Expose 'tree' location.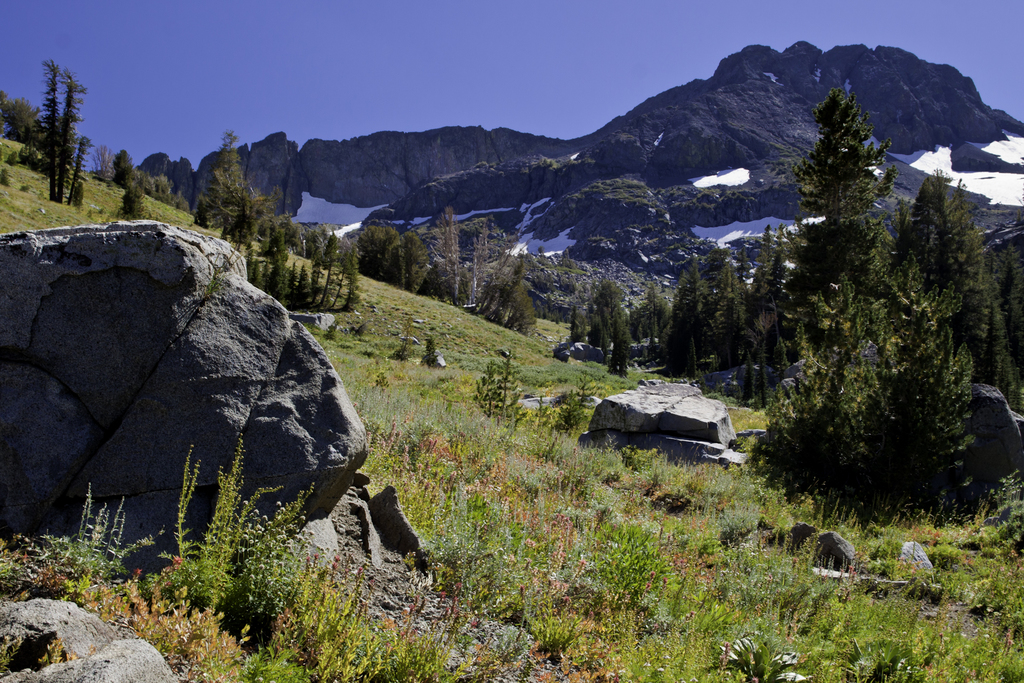
Exposed at <box>477,237,535,337</box>.
